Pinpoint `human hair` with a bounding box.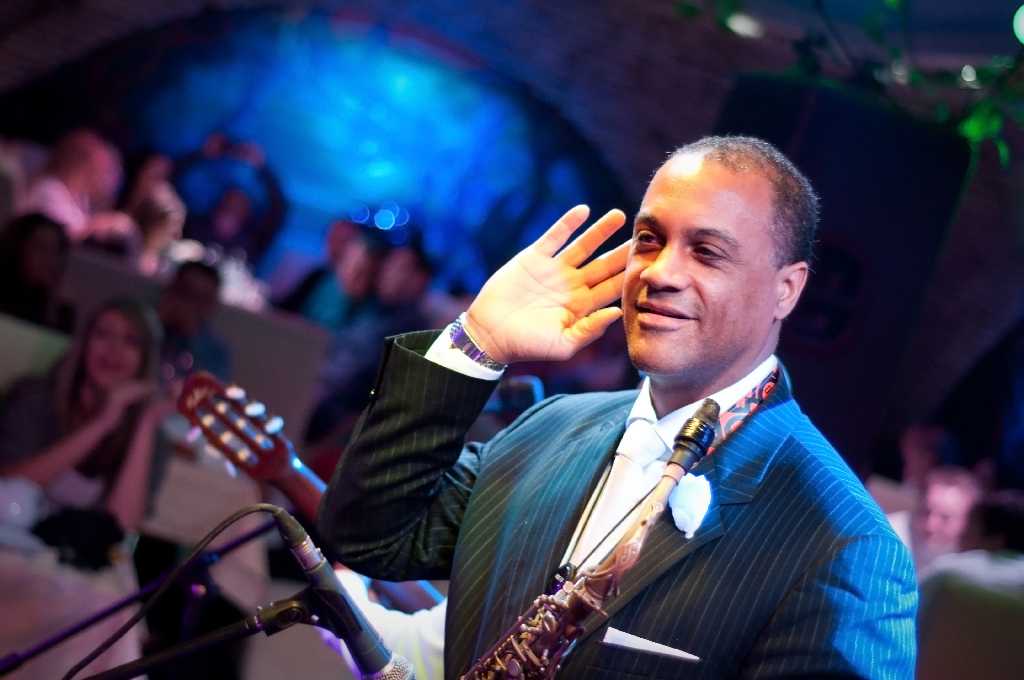
bbox=[654, 124, 820, 273].
